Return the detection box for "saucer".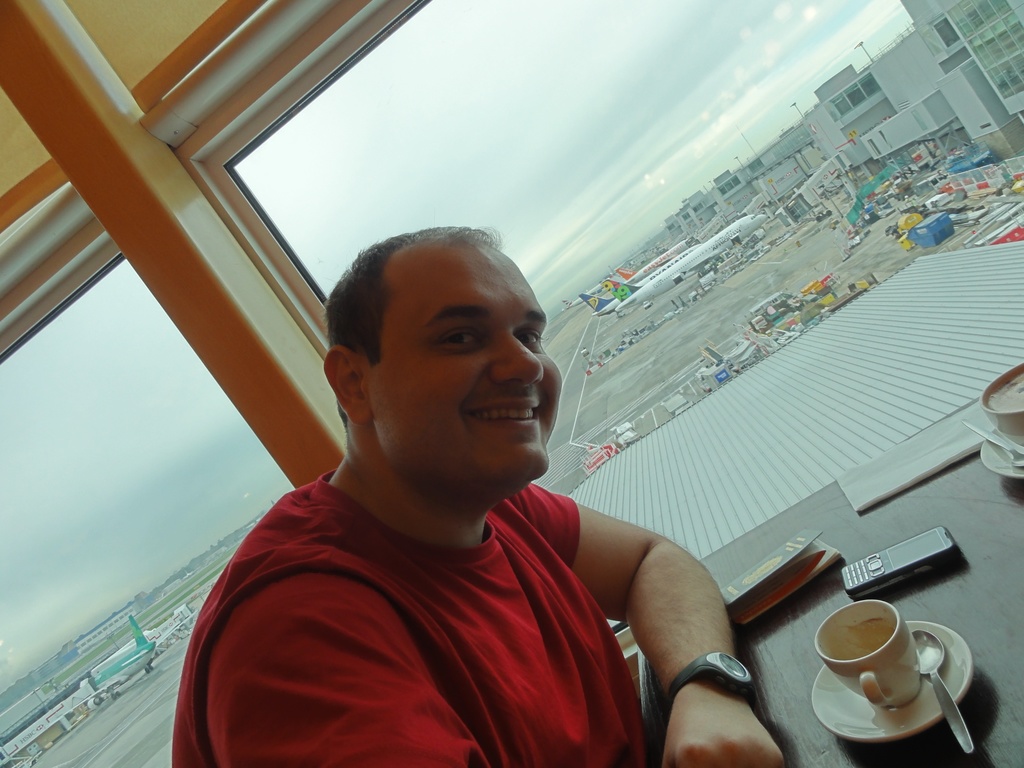
Rect(811, 621, 972, 736).
